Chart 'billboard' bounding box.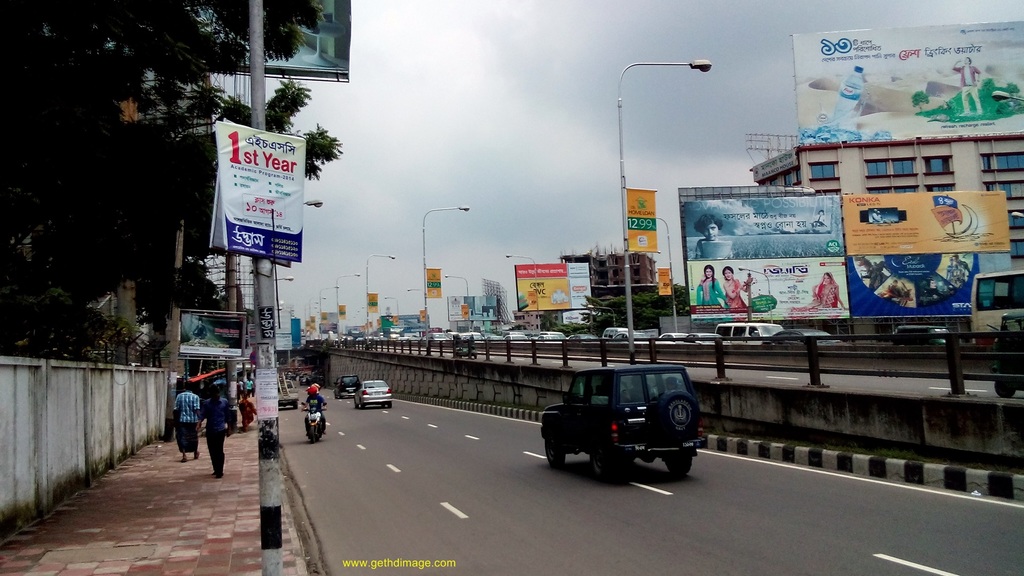
Charted: box(686, 193, 849, 259).
